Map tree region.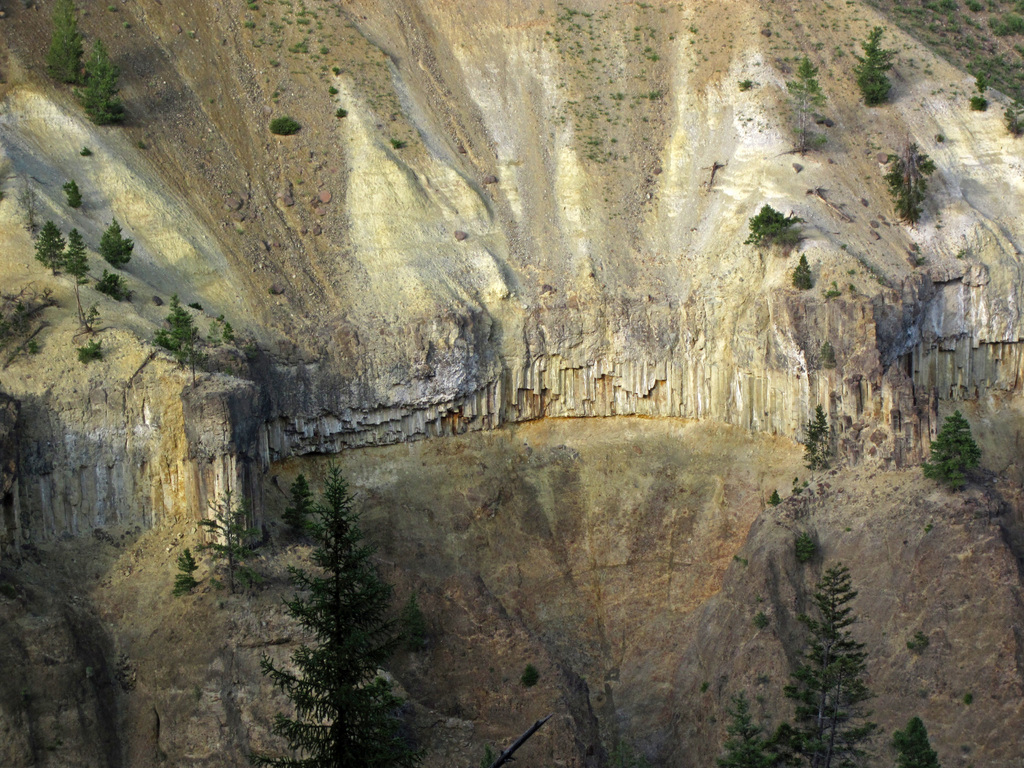
Mapped to x1=719, y1=692, x2=785, y2=767.
